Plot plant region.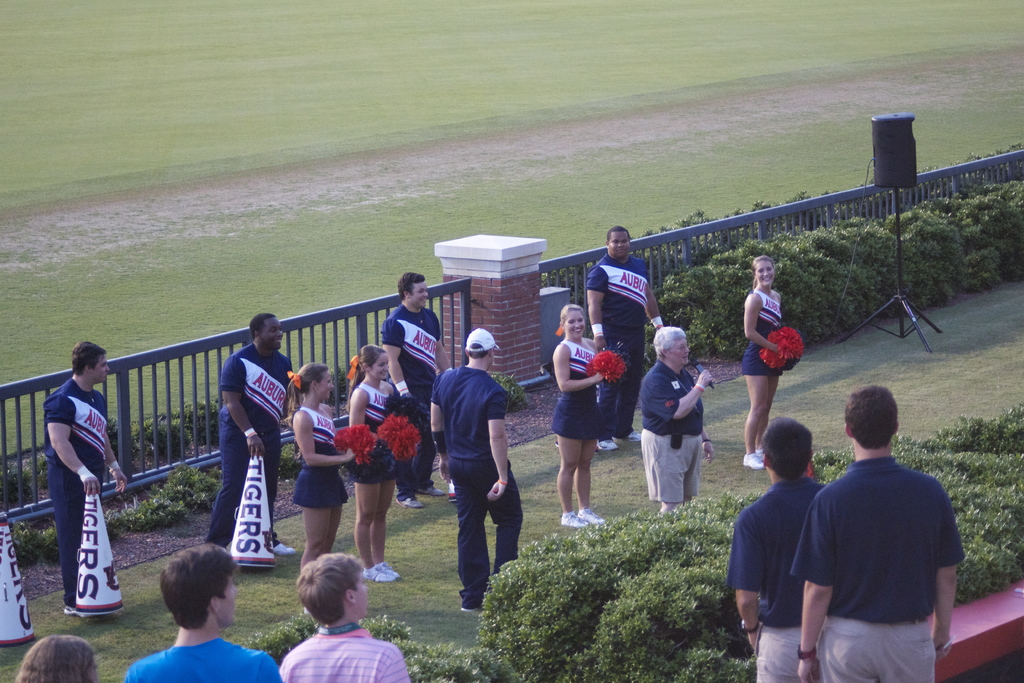
Plotted at select_region(42, 523, 59, 556).
